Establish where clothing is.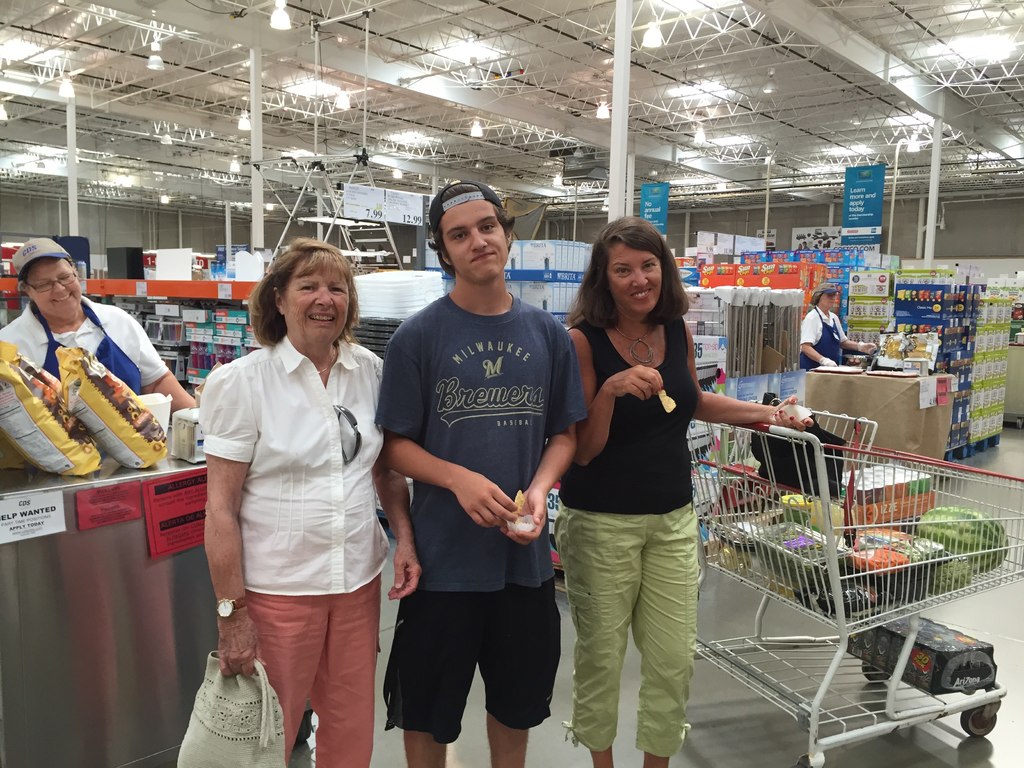
Established at {"x1": 553, "y1": 317, "x2": 702, "y2": 756}.
